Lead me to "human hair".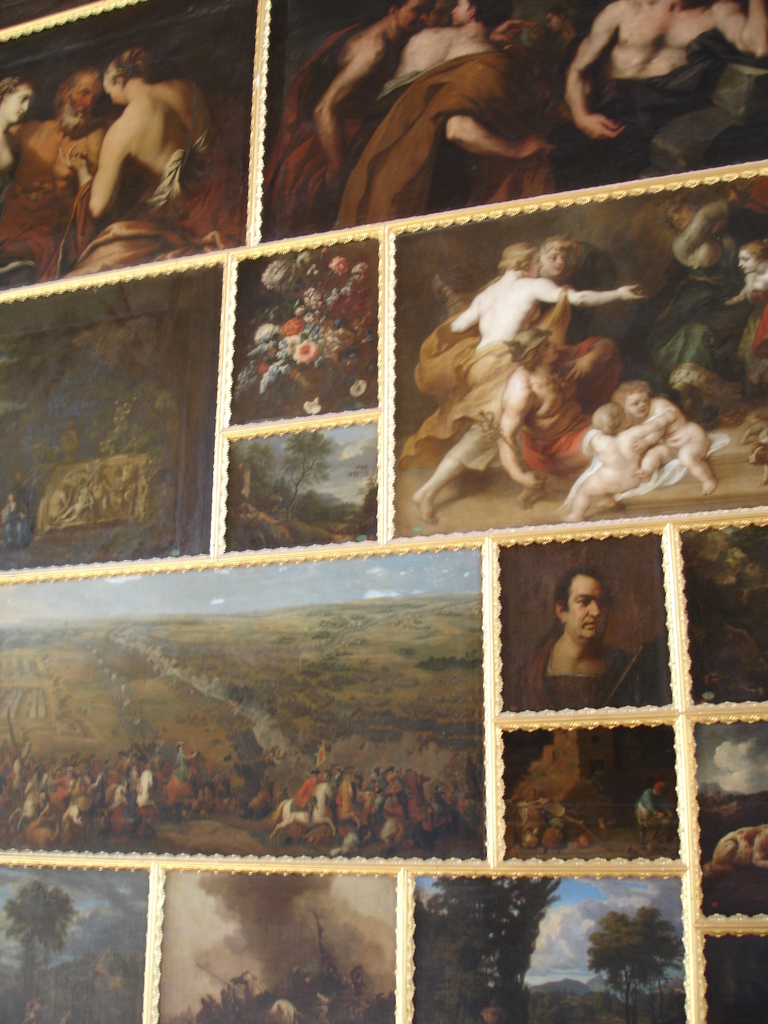
Lead to 45:66:102:116.
